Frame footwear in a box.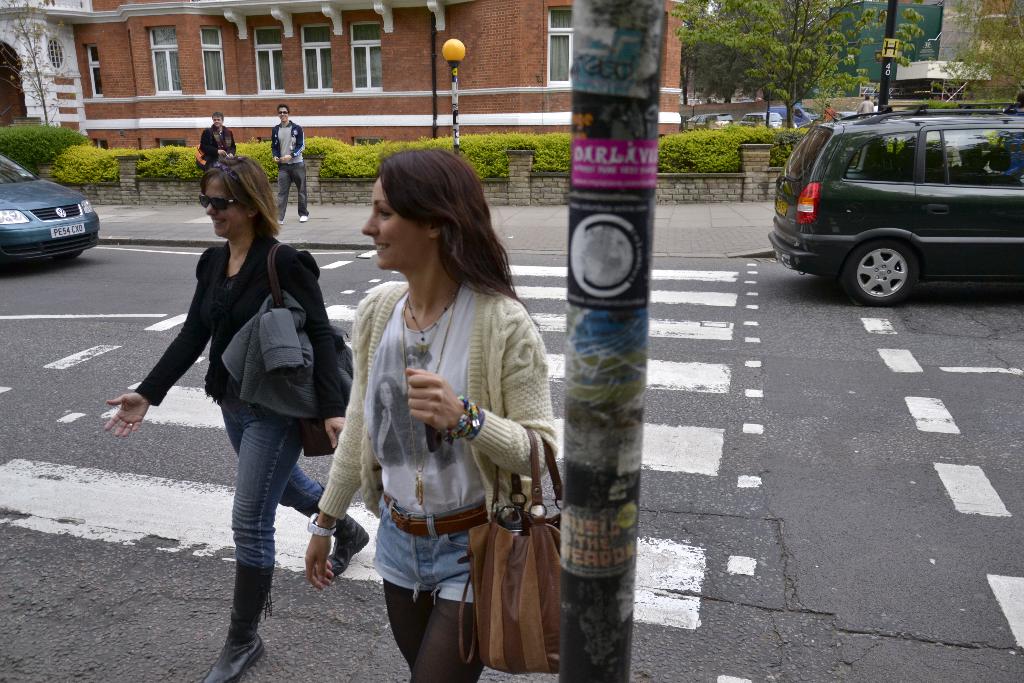
pyautogui.locateOnScreen(274, 215, 280, 226).
